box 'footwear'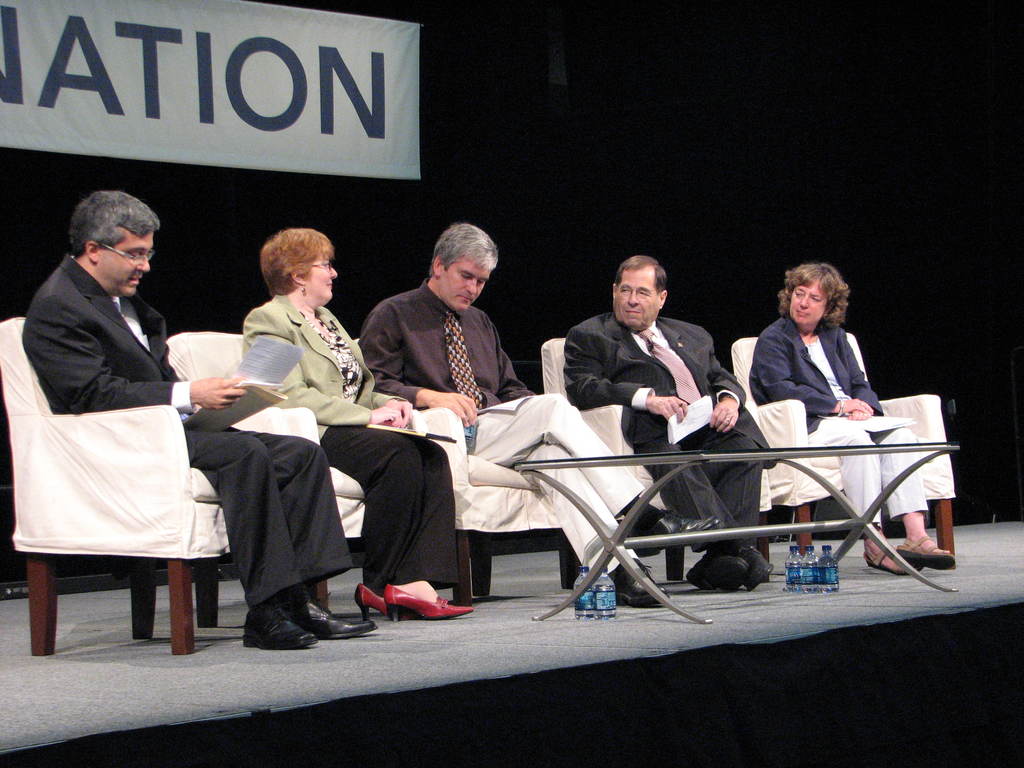
{"x1": 631, "y1": 511, "x2": 723, "y2": 554}
